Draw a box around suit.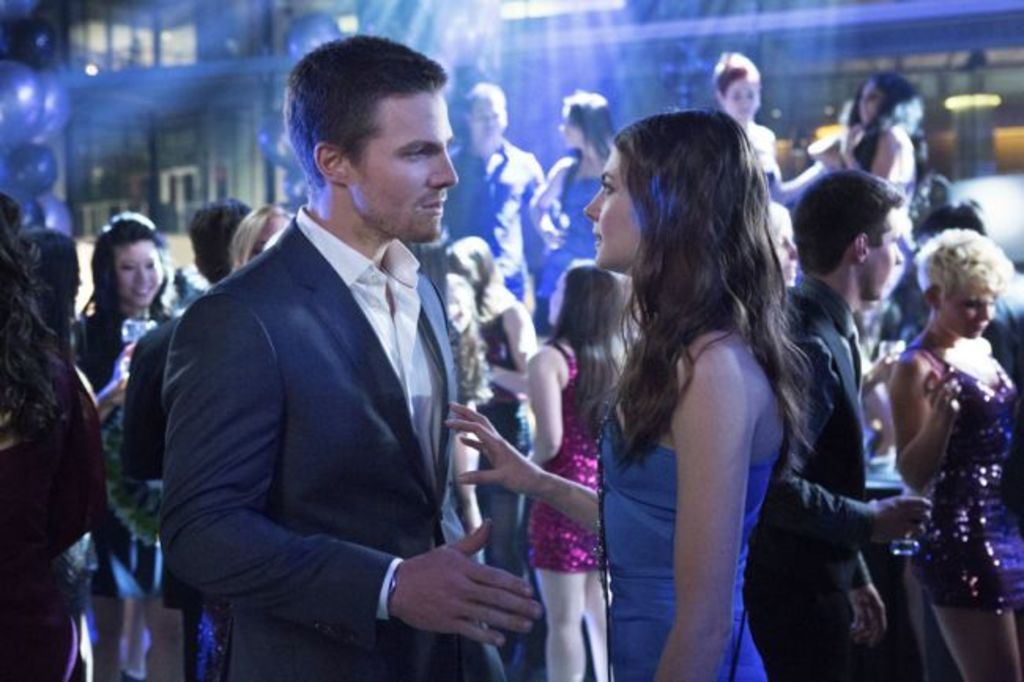
region(132, 109, 517, 668).
